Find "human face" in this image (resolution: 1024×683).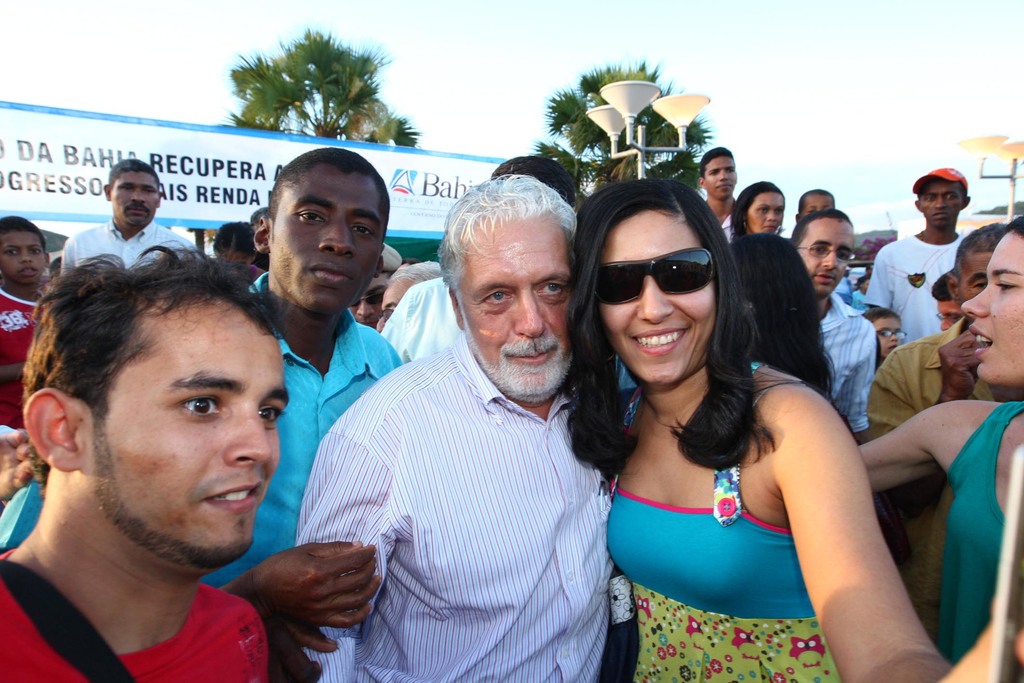
Rect(961, 229, 1023, 387).
